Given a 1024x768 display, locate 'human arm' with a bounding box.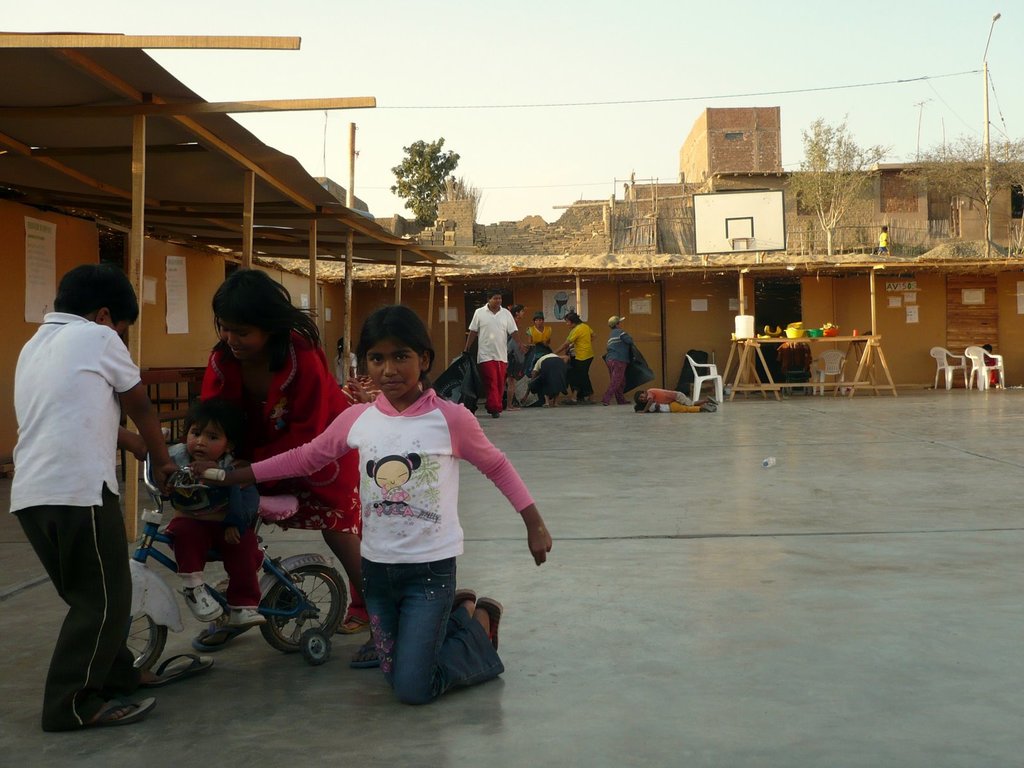
Located: (left=445, top=423, right=525, bottom=552).
